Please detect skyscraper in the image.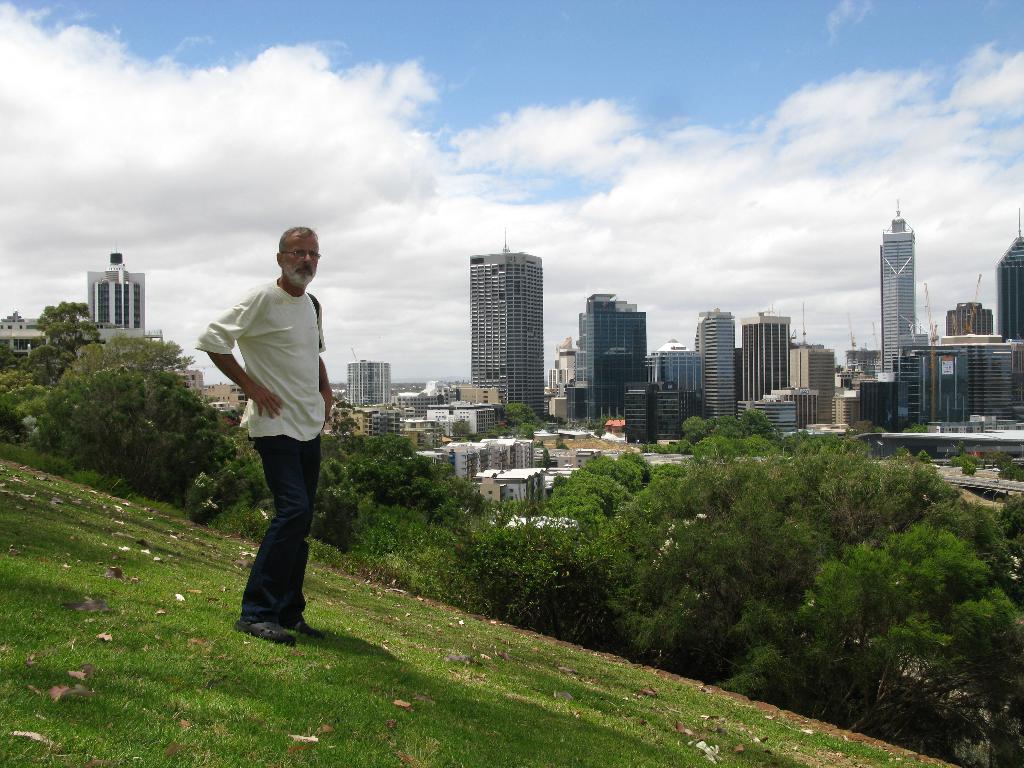
470,233,545,421.
